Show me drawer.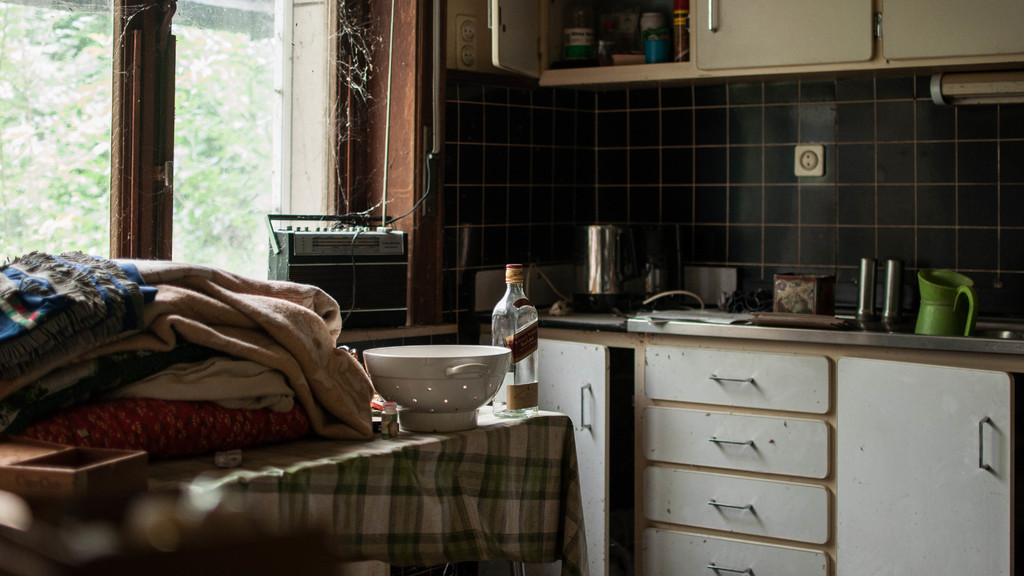
drawer is here: left=643, top=344, right=831, bottom=415.
